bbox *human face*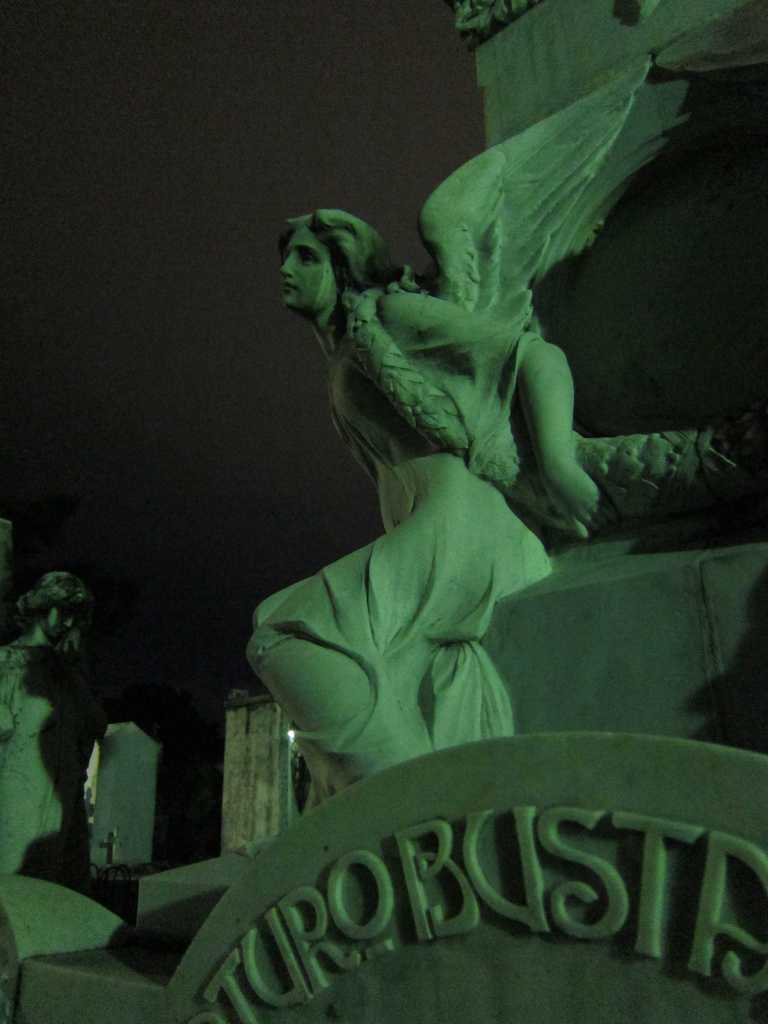
282,228,333,312
